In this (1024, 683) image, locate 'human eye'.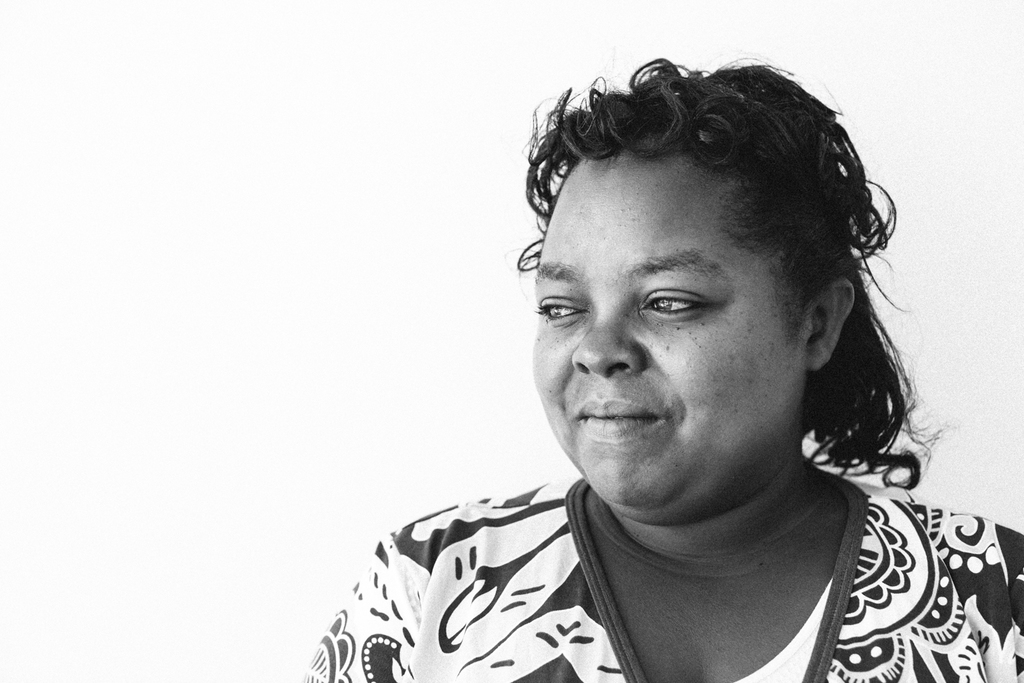
Bounding box: locate(637, 281, 707, 318).
